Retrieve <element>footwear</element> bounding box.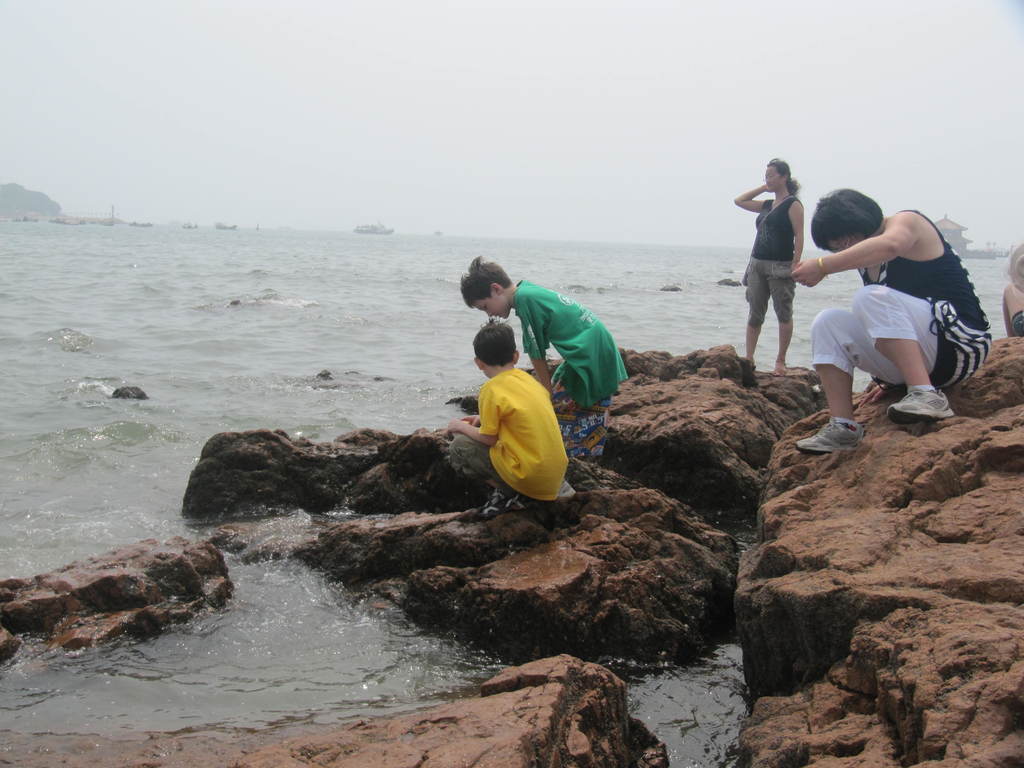
Bounding box: 770, 360, 788, 380.
